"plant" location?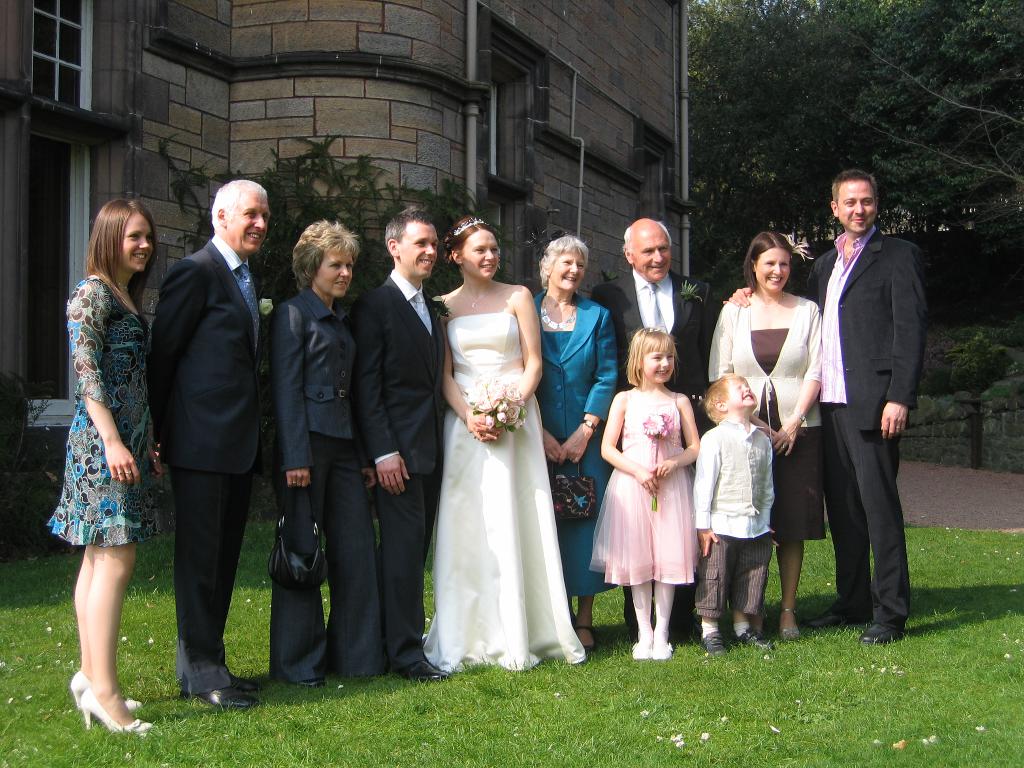
bbox=[145, 125, 505, 483]
